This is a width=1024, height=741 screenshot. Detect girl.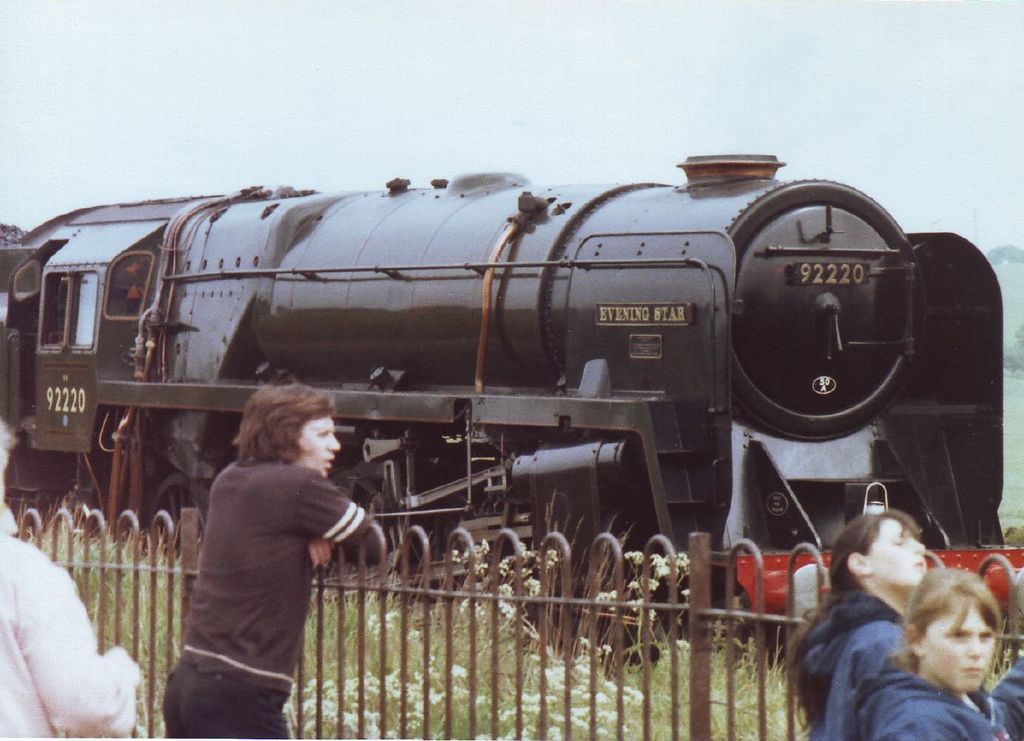
850, 566, 1010, 740.
